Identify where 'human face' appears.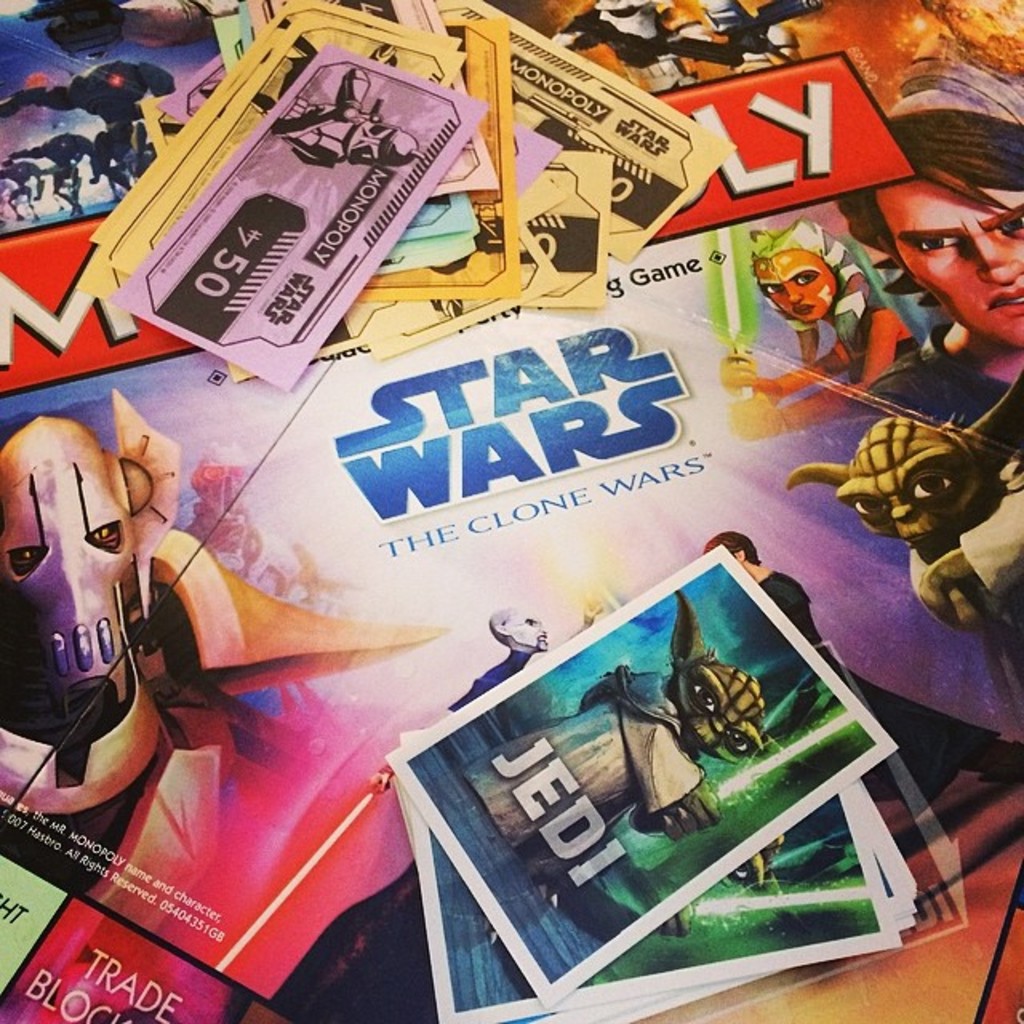
Appears at <bbox>510, 608, 550, 653</bbox>.
